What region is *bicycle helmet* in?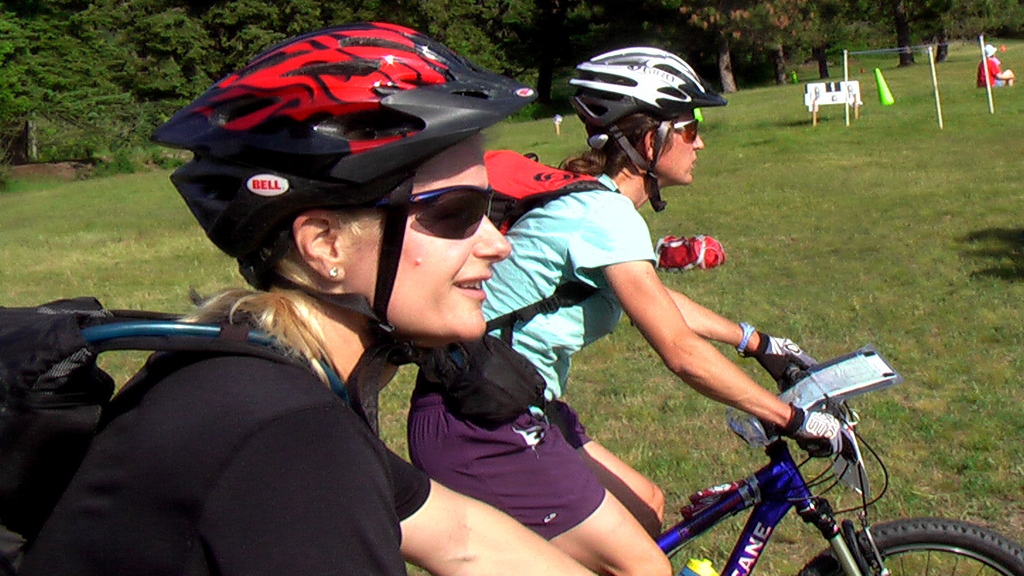
[left=154, top=20, right=535, bottom=358].
